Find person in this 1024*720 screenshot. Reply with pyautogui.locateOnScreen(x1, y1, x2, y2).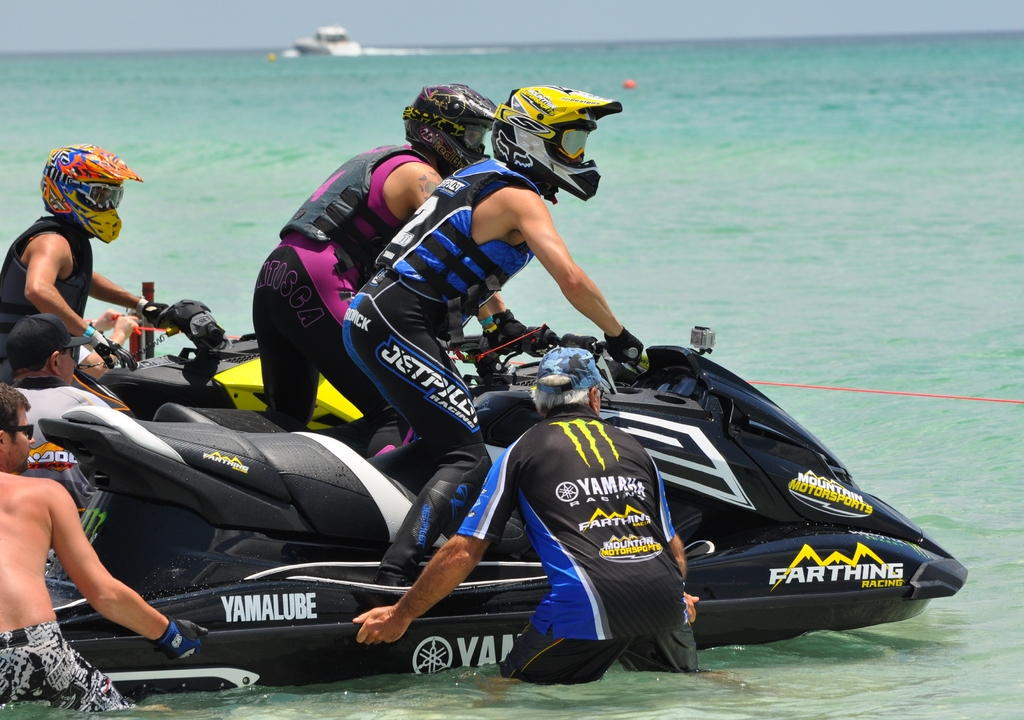
pyautogui.locateOnScreen(0, 314, 115, 448).
